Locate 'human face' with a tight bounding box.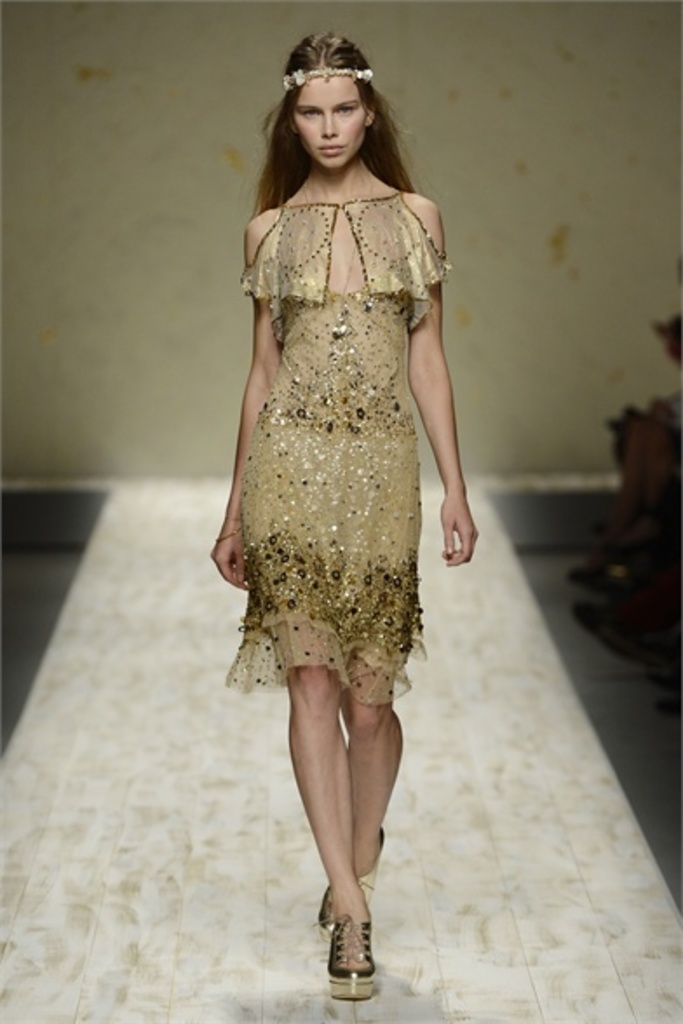
left=294, top=70, right=364, bottom=165.
